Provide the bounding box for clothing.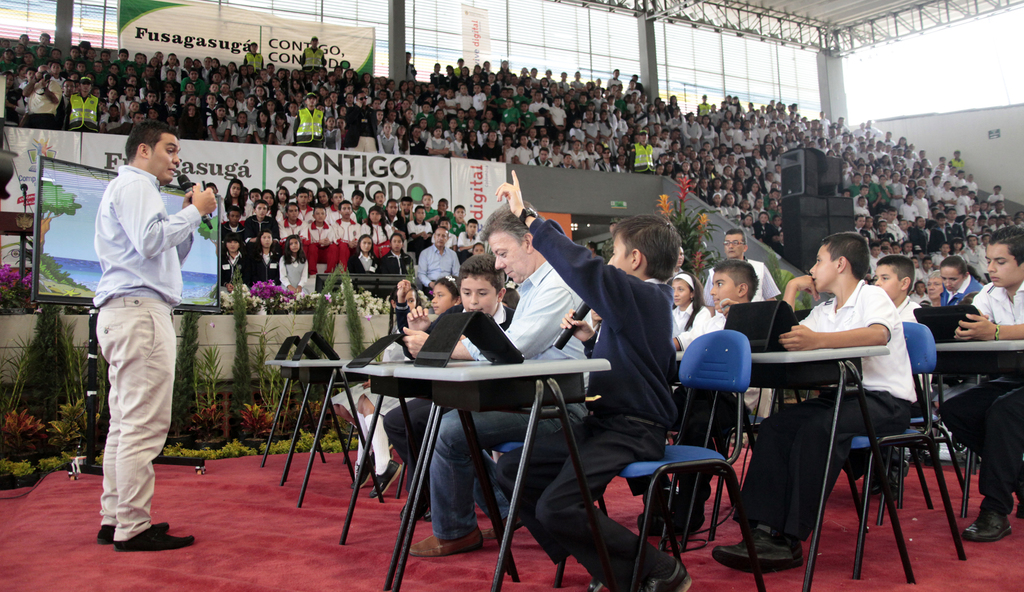
[x1=407, y1=221, x2=435, y2=237].
